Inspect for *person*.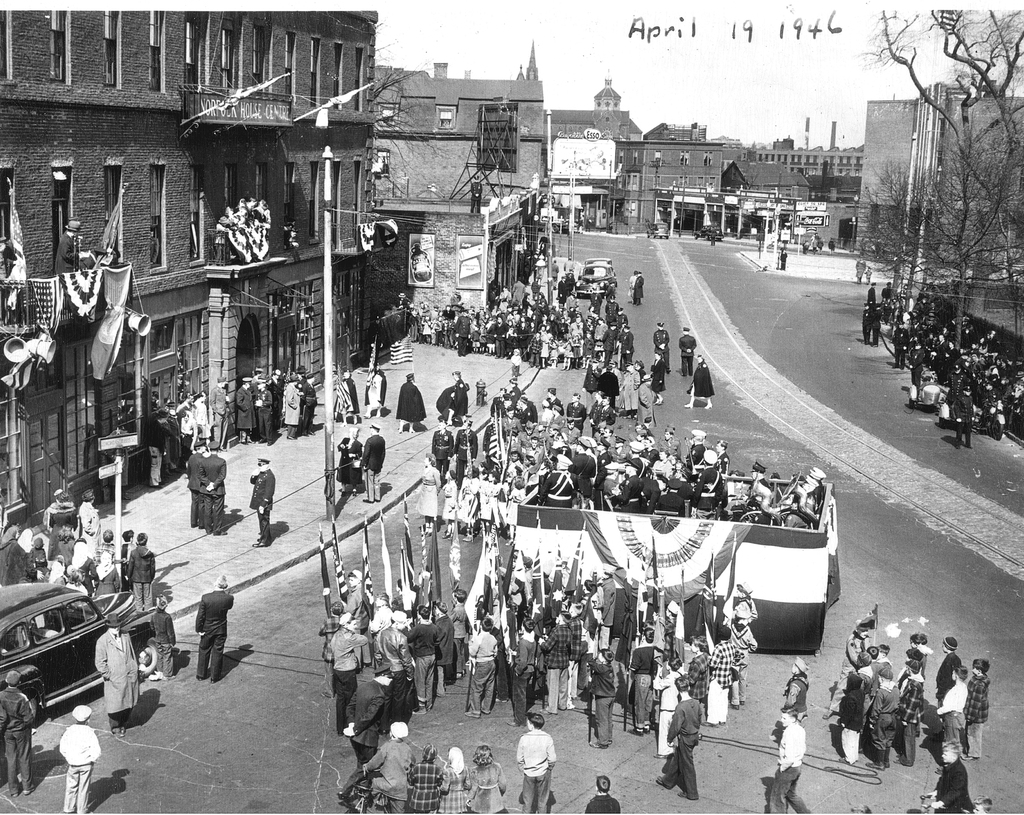
Inspection: BBox(2, 524, 41, 587).
